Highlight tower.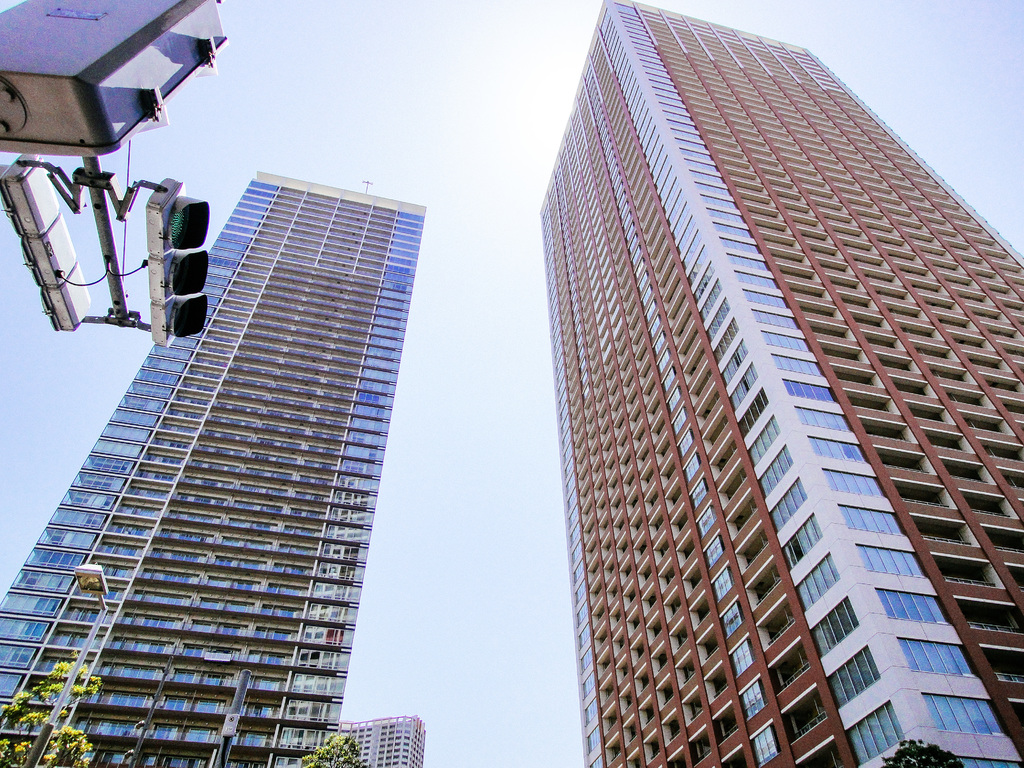
Highlighted region: <region>22, 120, 435, 756</region>.
